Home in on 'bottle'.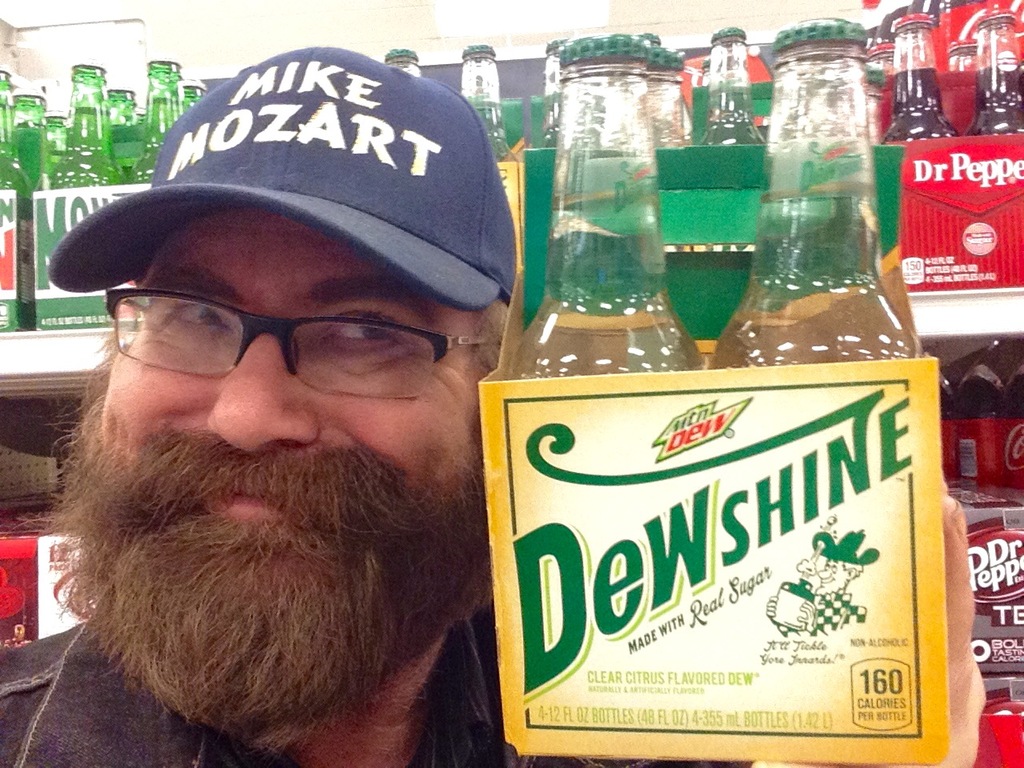
Homed in at box=[506, 32, 707, 378].
